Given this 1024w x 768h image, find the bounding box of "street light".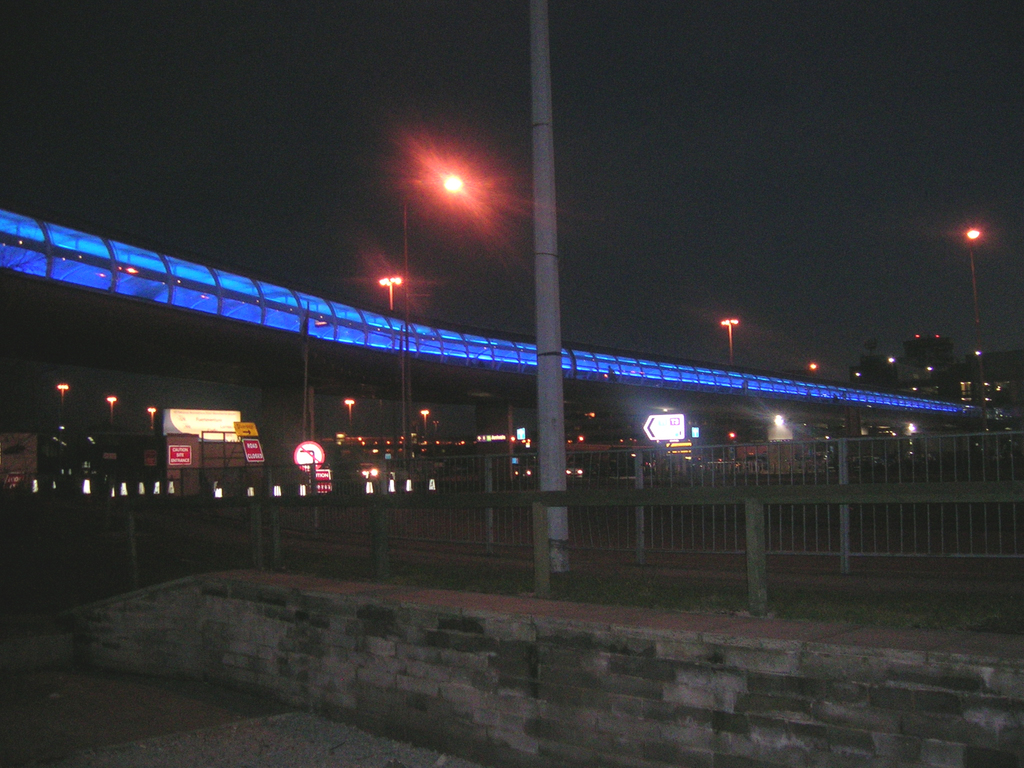
bbox=(55, 383, 72, 414).
